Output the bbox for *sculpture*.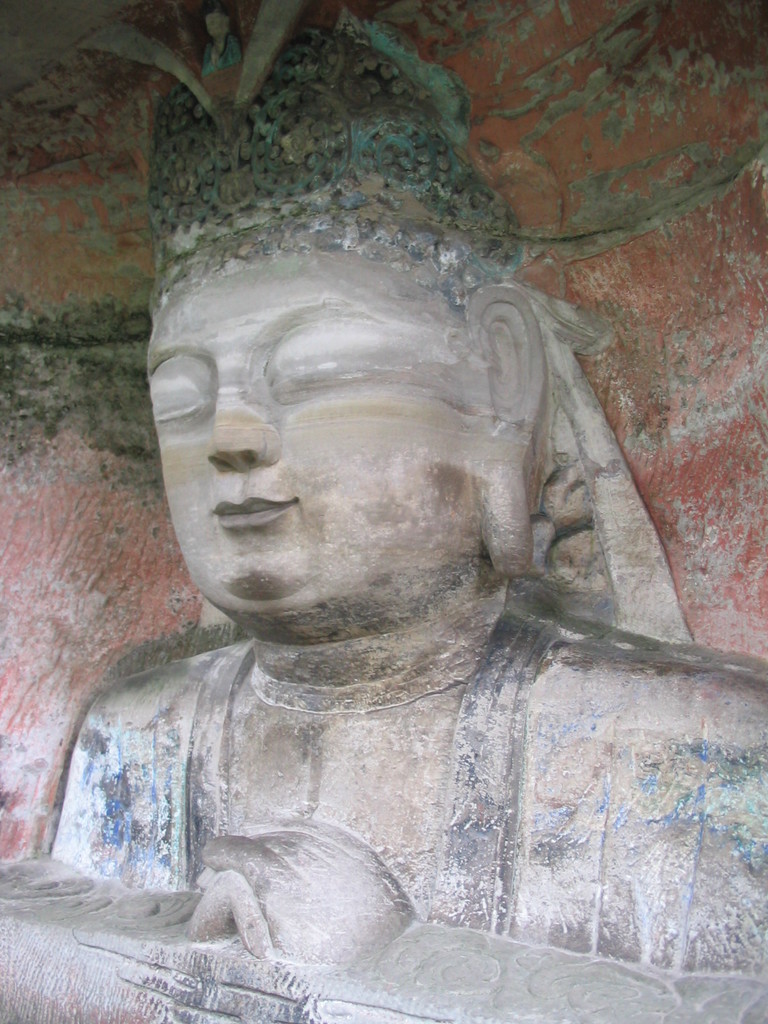
0:0:767:1023.
